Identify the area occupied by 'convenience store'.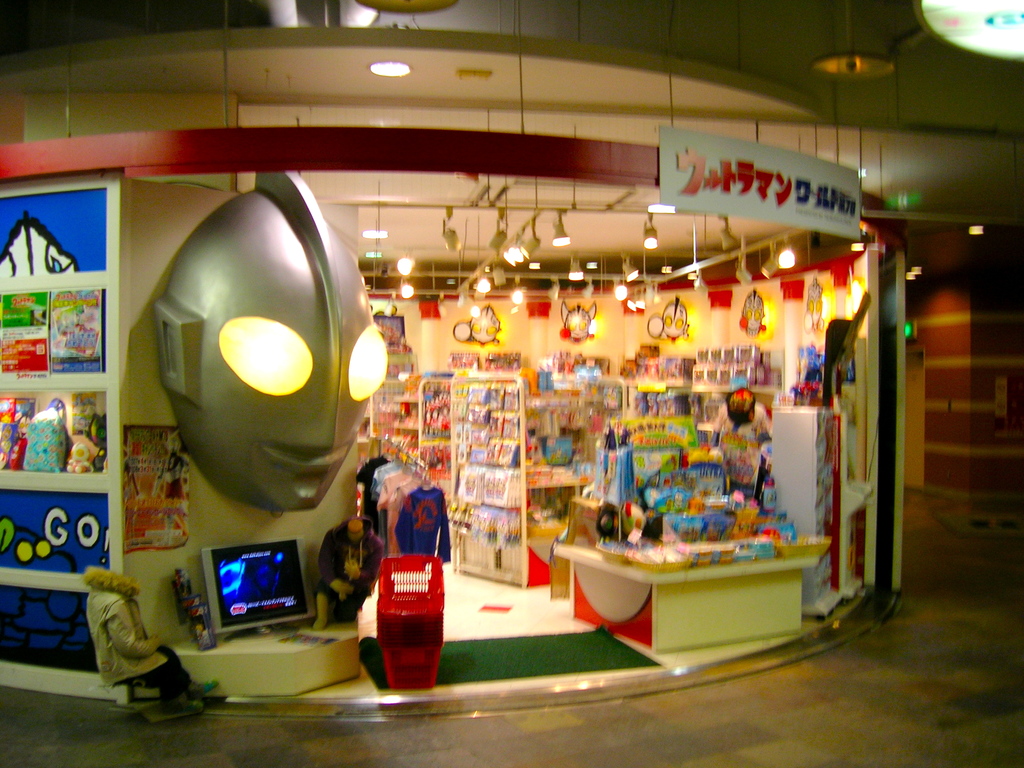
Area: {"left": 68, "top": 18, "right": 974, "bottom": 710}.
